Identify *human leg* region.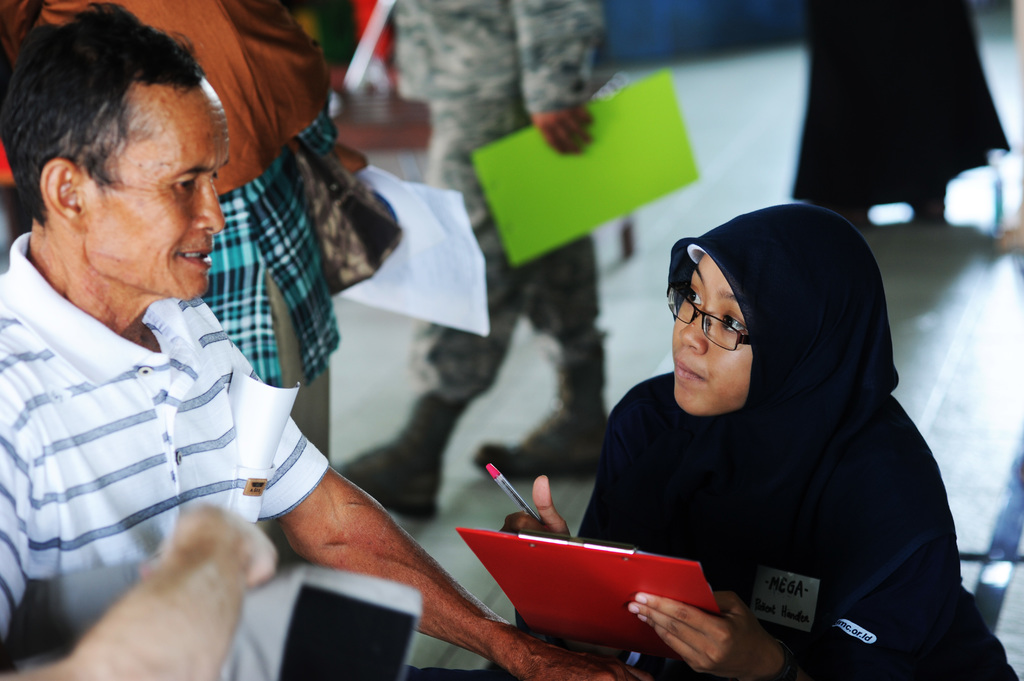
Region: <bbox>481, 243, 602, 481</bbox>.
